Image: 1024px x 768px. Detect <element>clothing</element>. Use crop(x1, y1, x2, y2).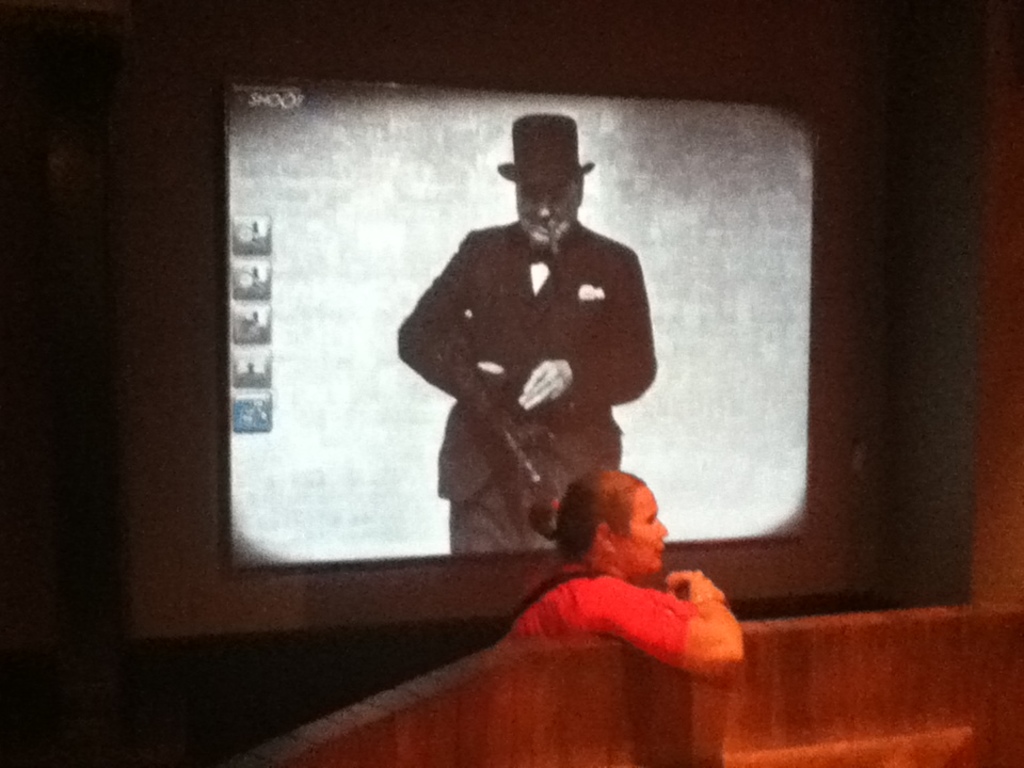
crop(398, 180, 666, 533).
